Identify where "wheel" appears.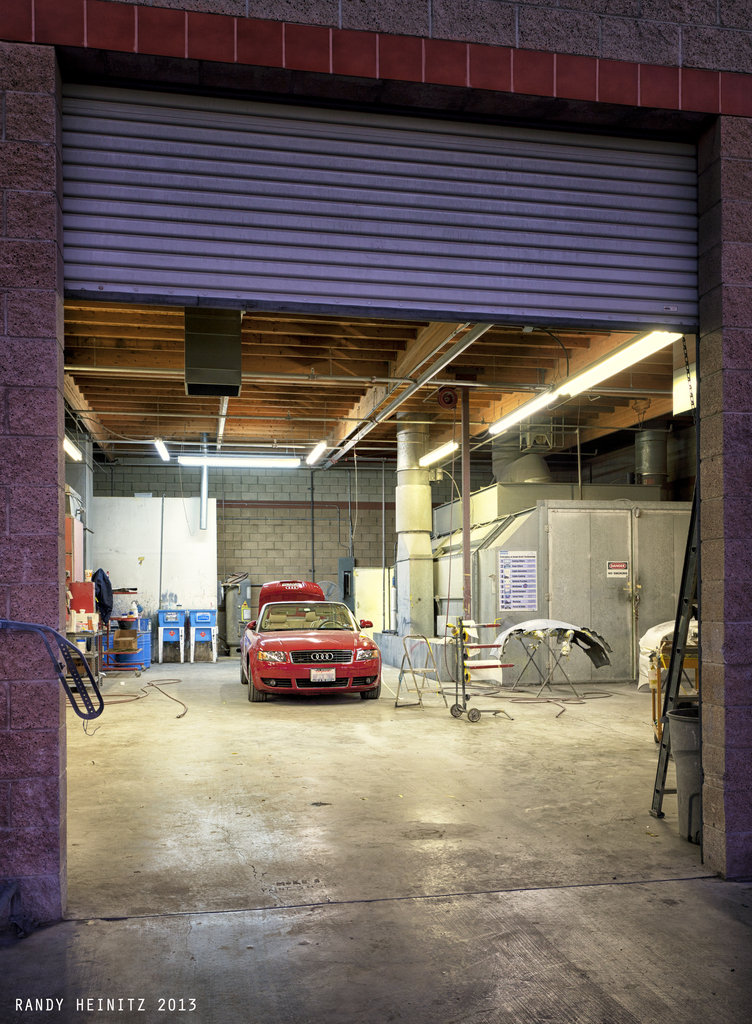
Appears at [451, 705, 461, 718].
